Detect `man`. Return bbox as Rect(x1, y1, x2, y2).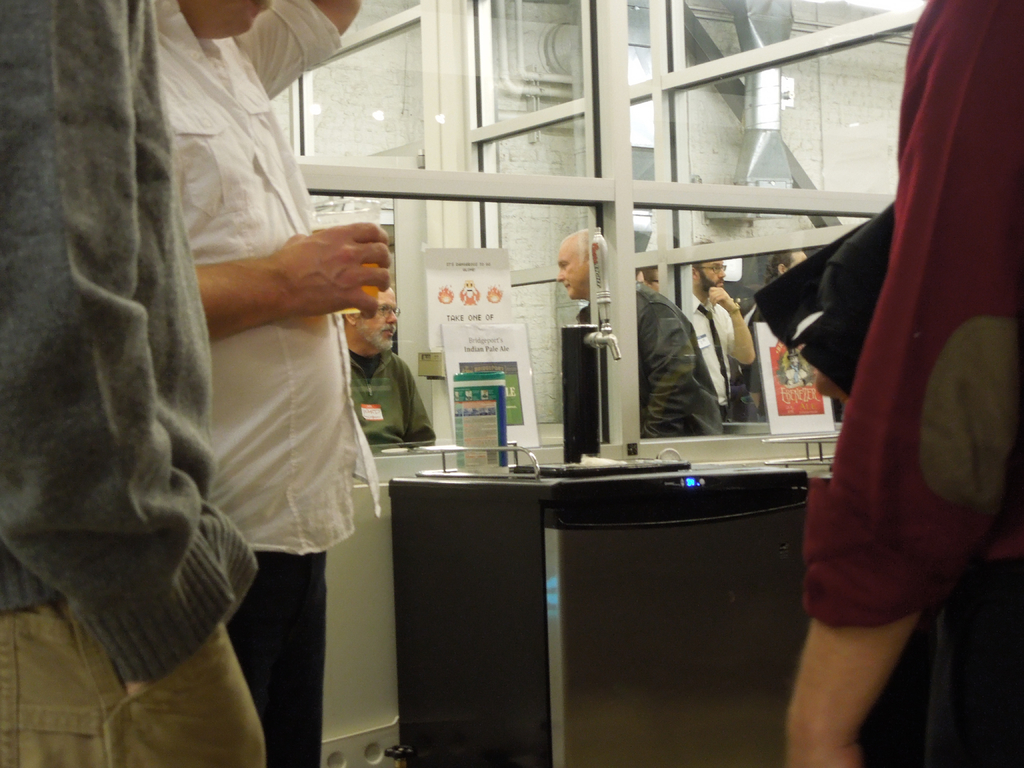
Rect(771, 244, 812, 284).
